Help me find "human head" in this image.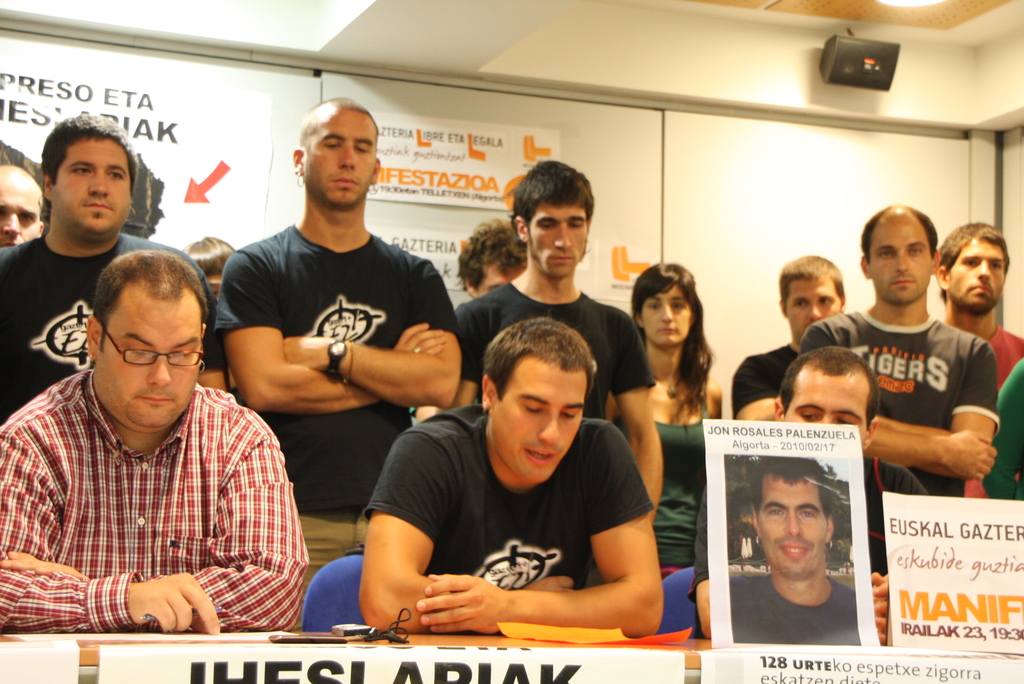
Found it: region(459, 220, 529, 295).
